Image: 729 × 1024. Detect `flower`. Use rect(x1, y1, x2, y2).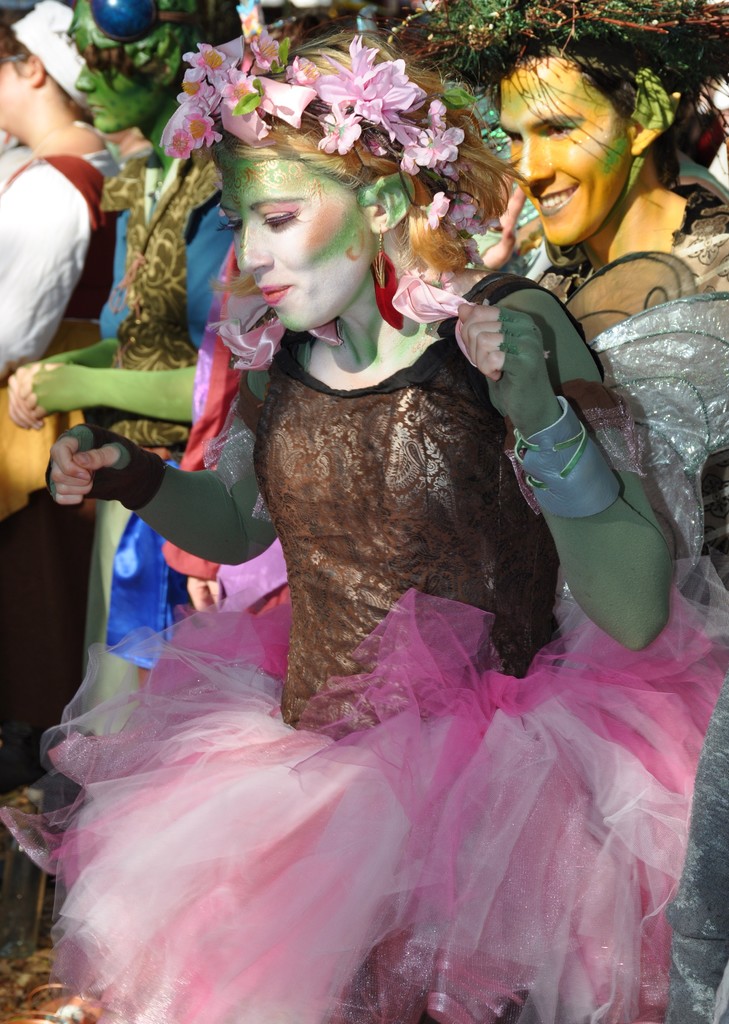
rect(446, 197, 486, 239).
